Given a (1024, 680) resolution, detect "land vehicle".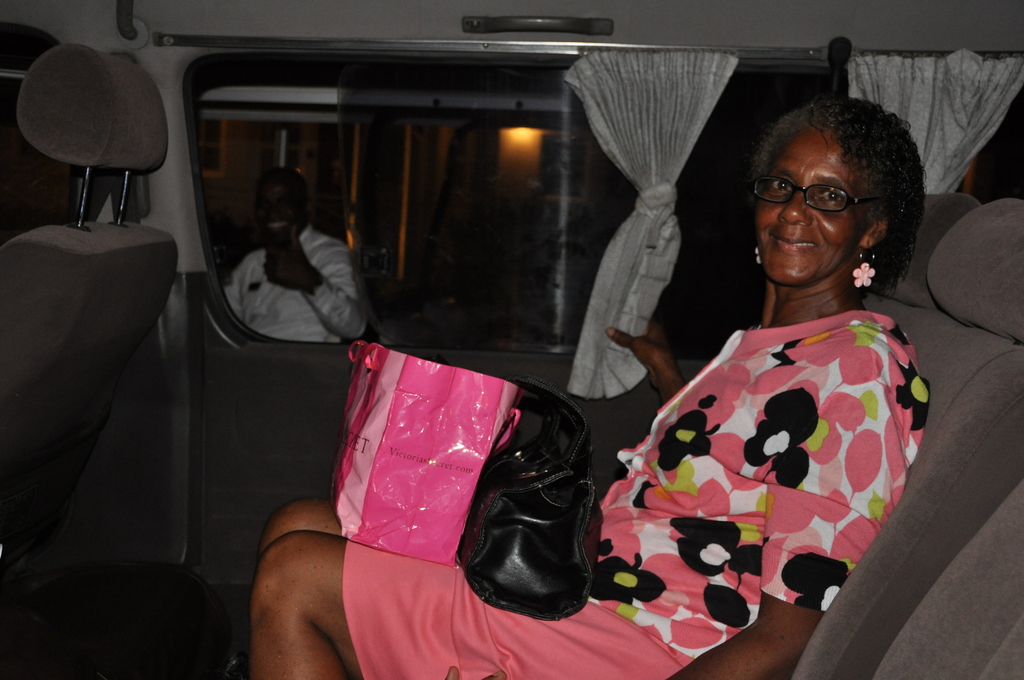
box(1, 11, 1023, 679).
